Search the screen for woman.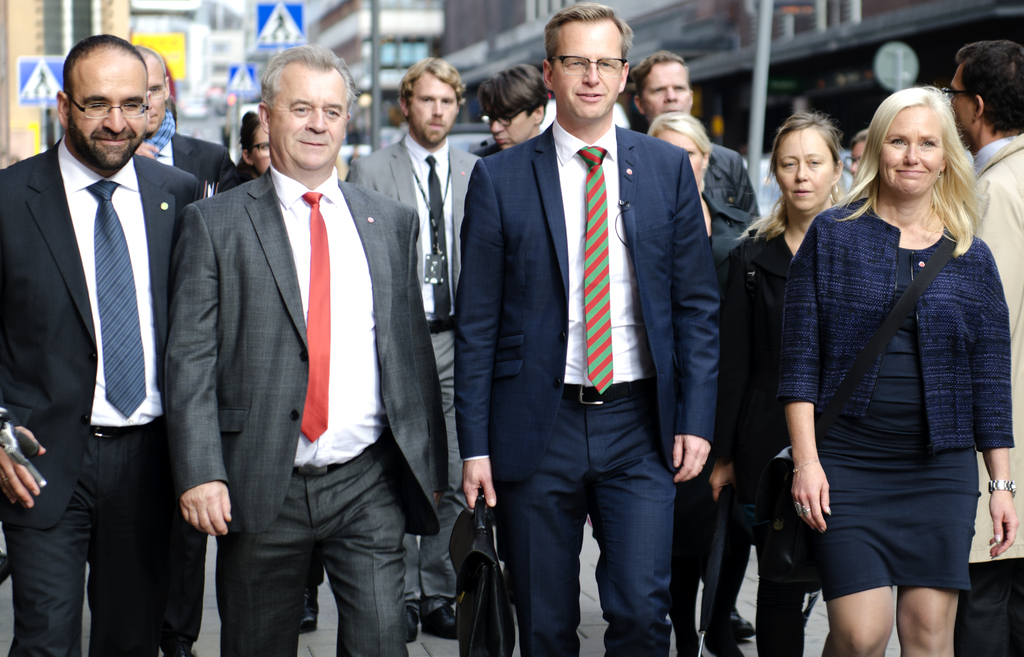
Found at (x1=713, y1=113, x2=847, y2=656).
